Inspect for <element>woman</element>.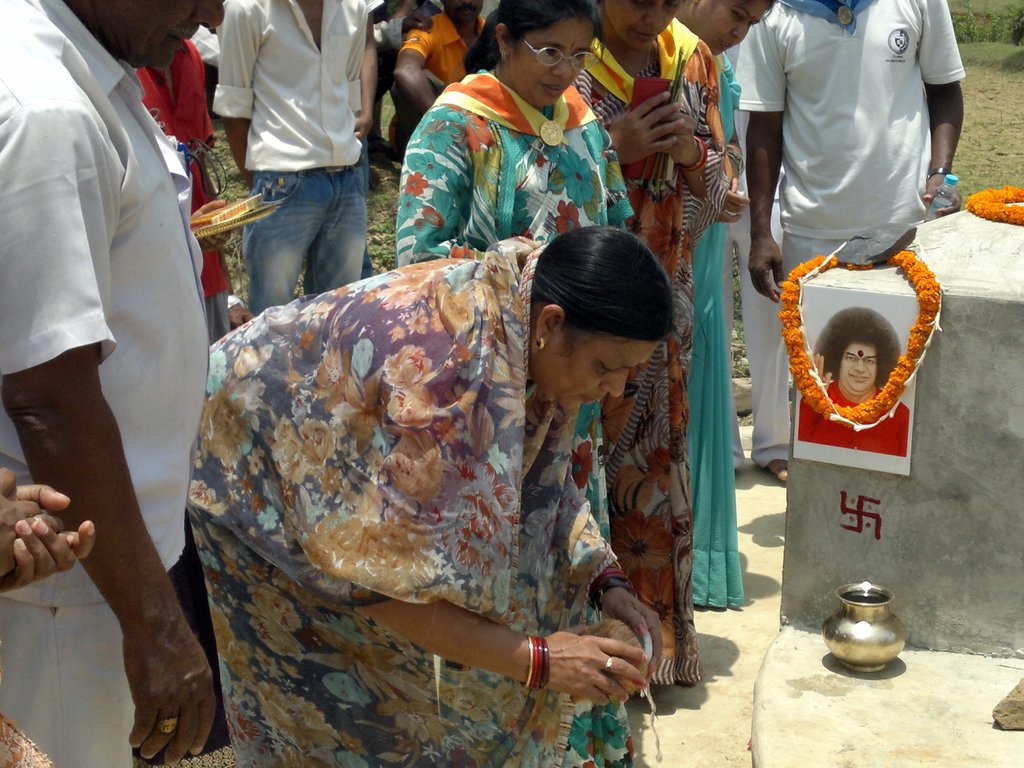
Inspection: <bbox>398, 0, 640, 767</bbox>.
